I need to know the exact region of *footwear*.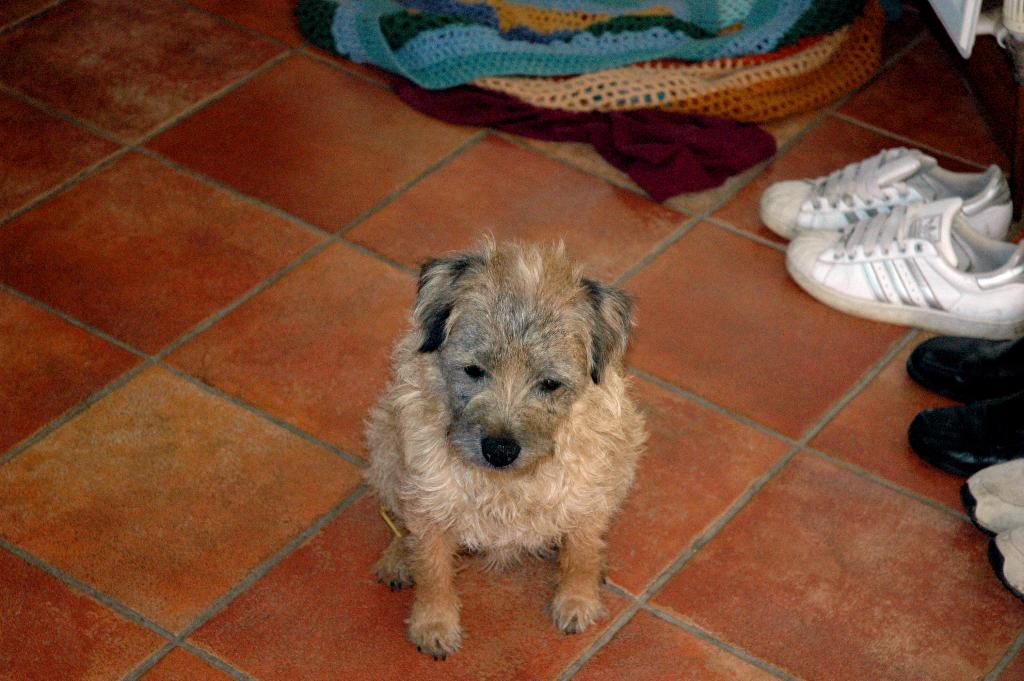
Region: locate(966, 453, 1023, 536).
